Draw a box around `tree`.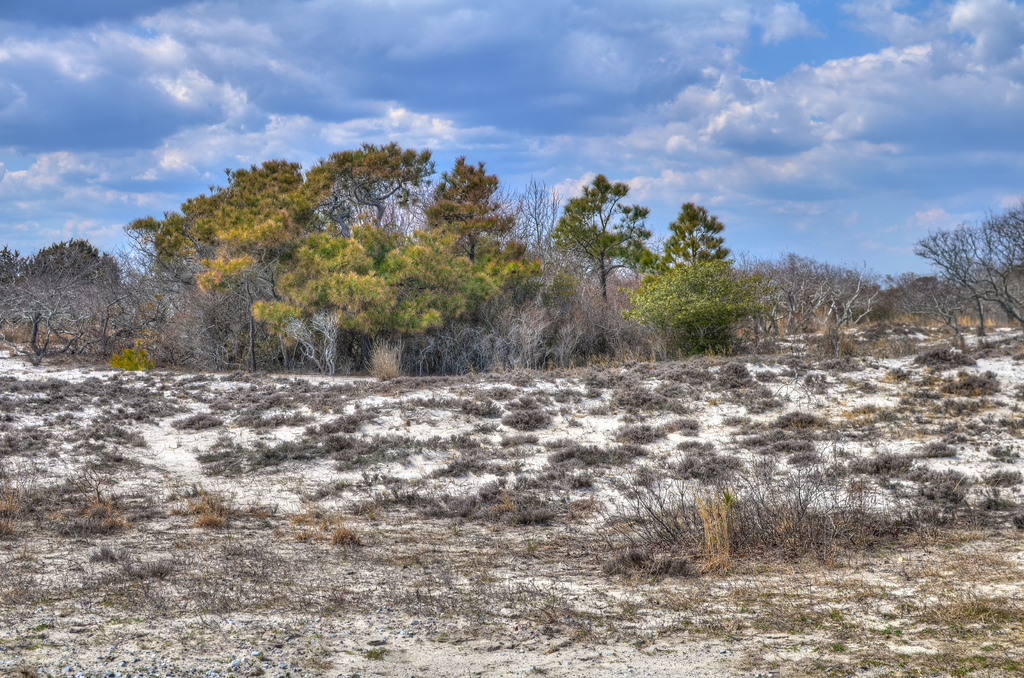
509,175,560,253.
